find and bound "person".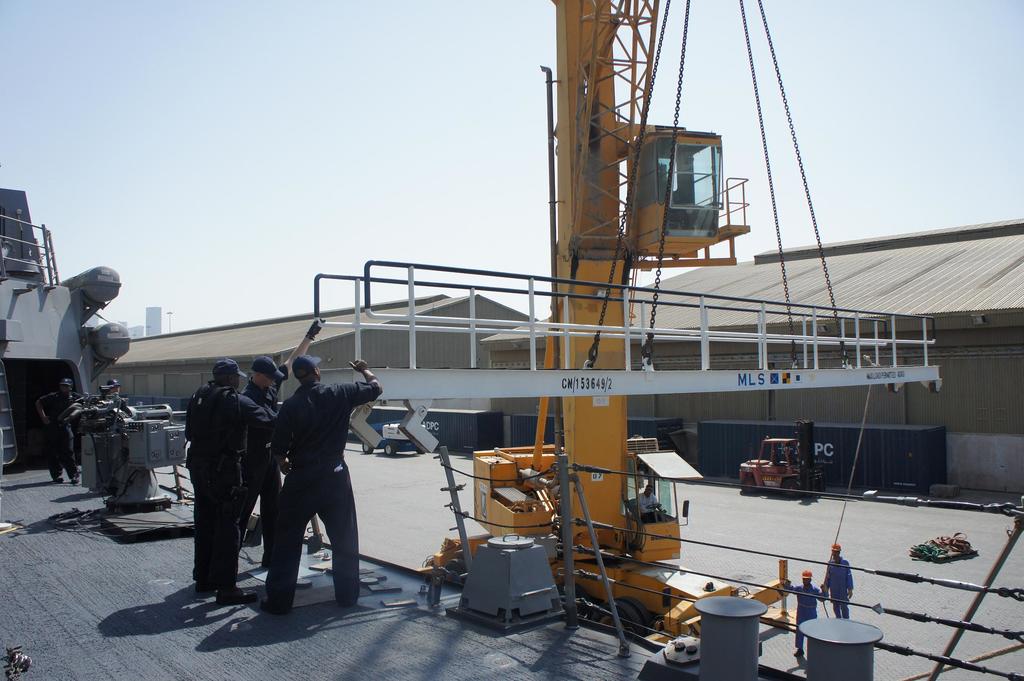
Bound: <bbox>180, 358, 273, 600</bbox>.
